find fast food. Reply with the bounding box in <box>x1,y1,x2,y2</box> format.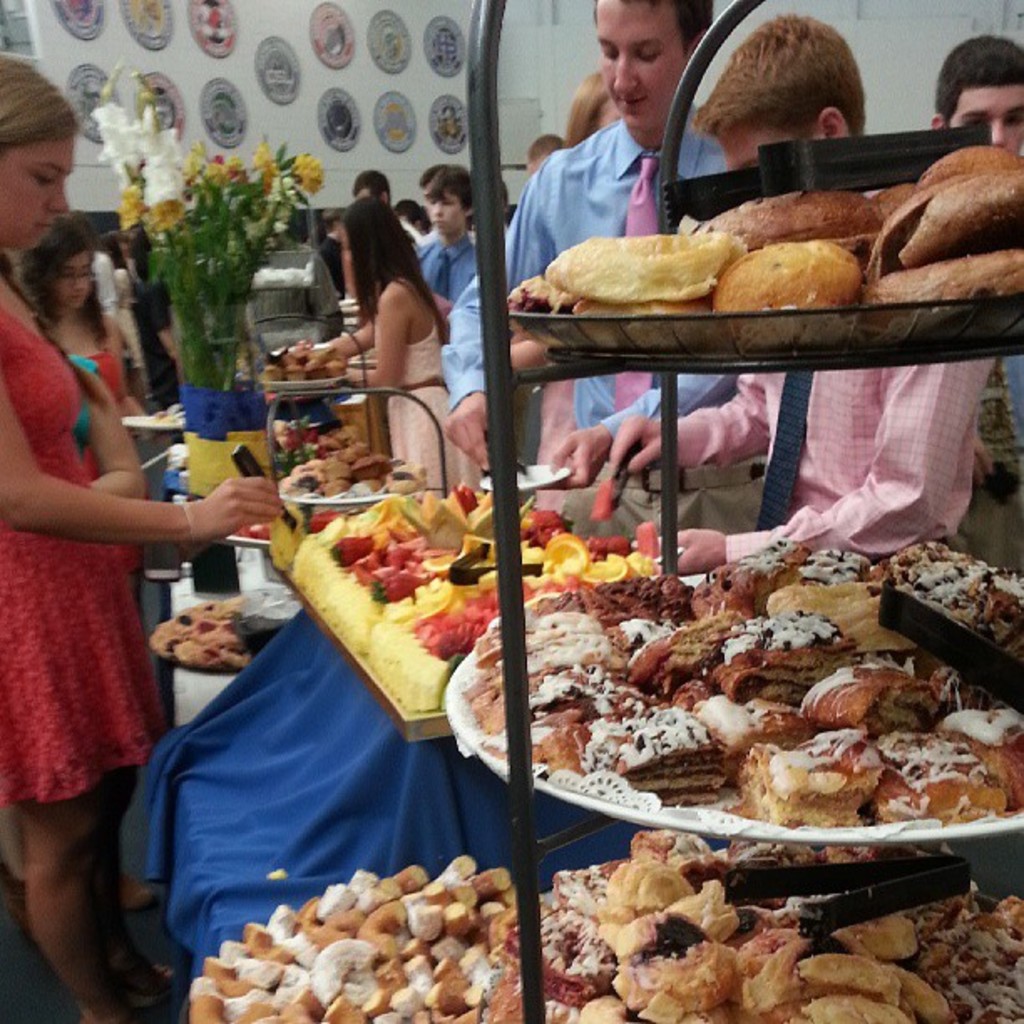
<box>463,626,609,738</box>.
